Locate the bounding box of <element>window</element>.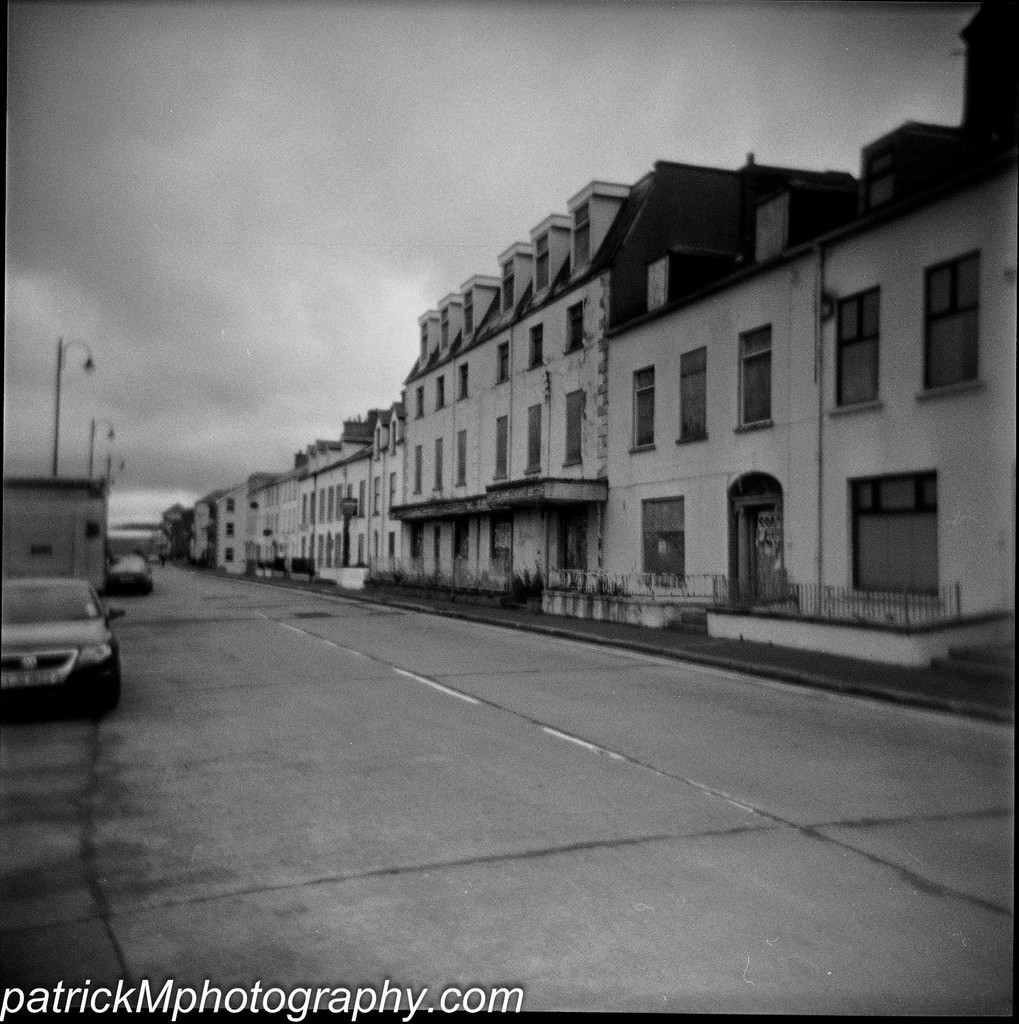
Bounding box: BBox(488, 419, 511, 483).
